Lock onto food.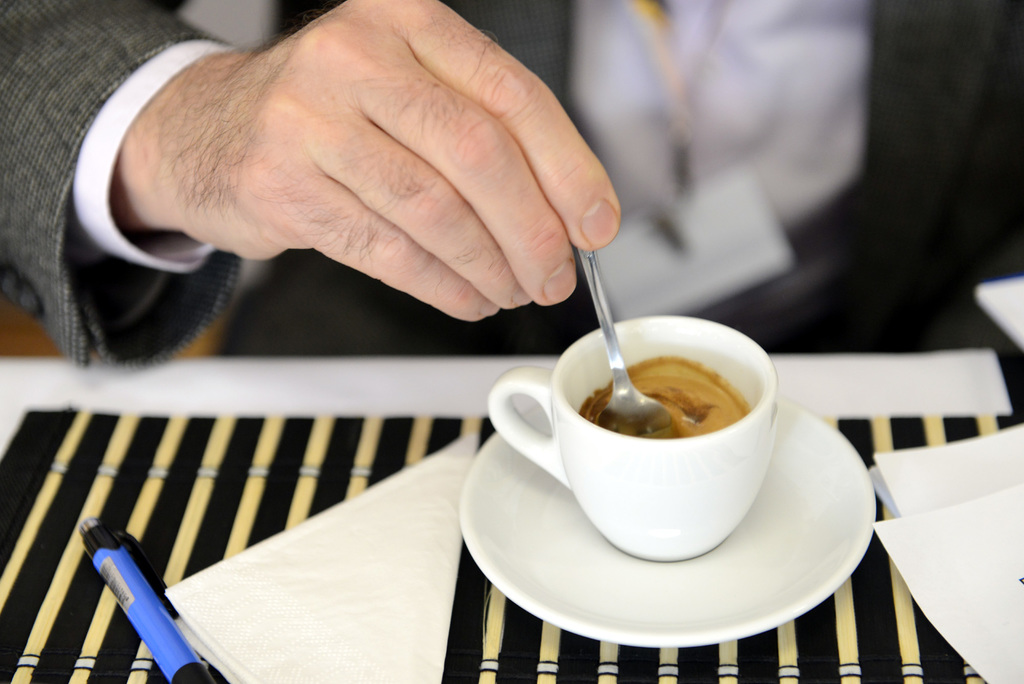
Locked: {"x1": 581, "y1": 362, "x2": 748, "y2": 436}.
